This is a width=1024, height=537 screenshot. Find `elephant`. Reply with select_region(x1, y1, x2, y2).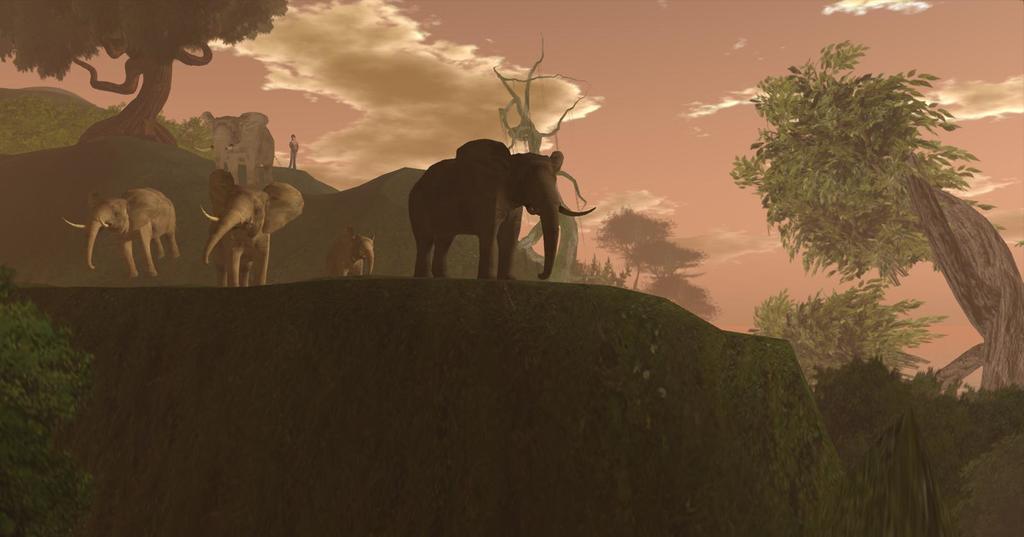
select_region(202, 107, 287, 199).
